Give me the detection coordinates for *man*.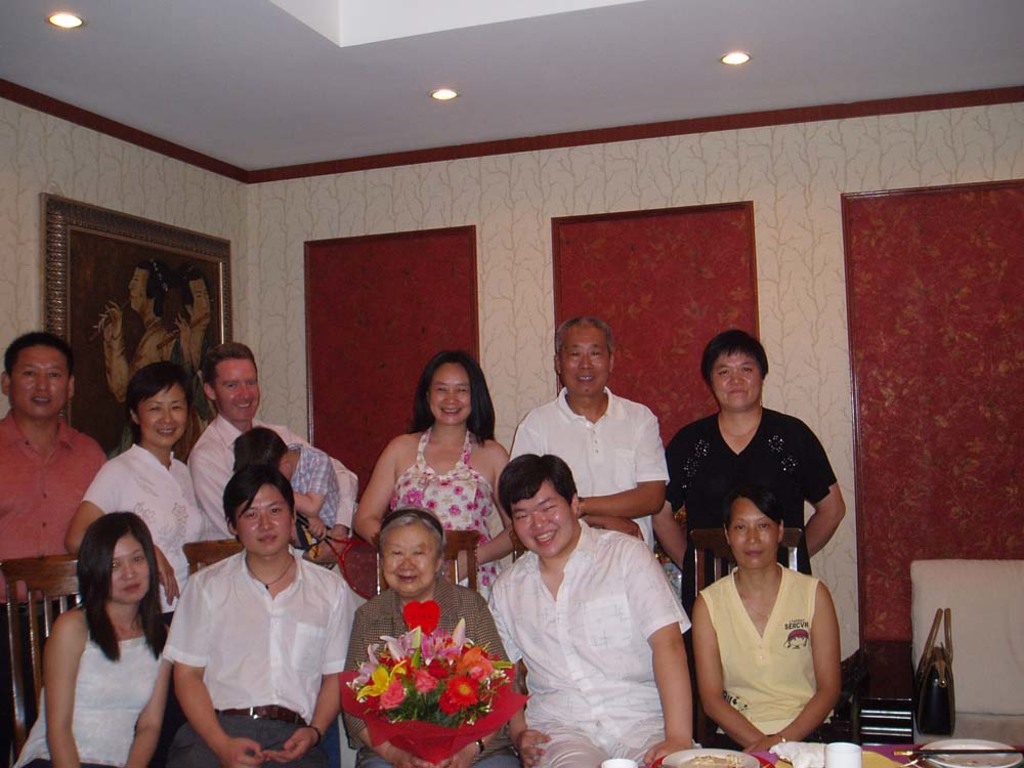
(156,265,215,432).
